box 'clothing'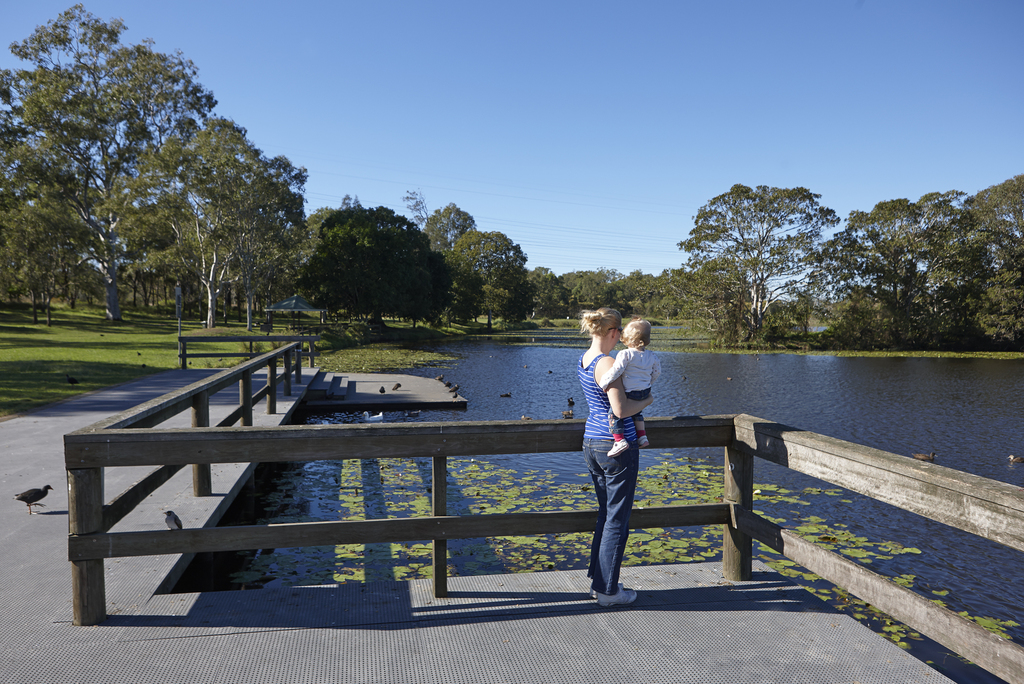
[578, 352, 643, 599]
